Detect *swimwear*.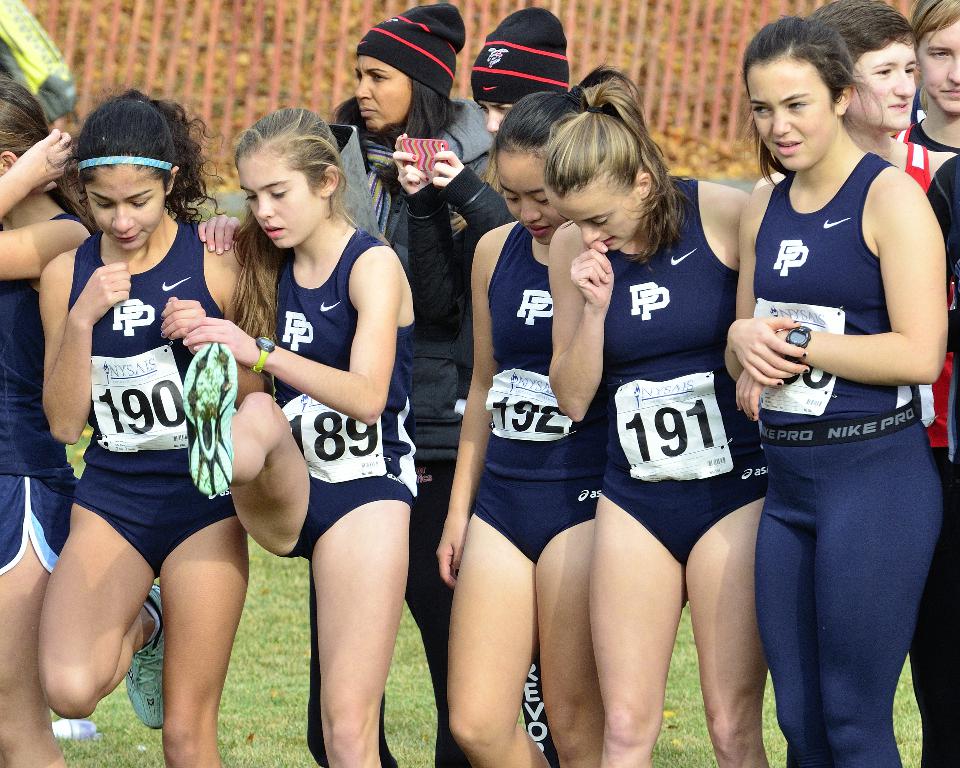
Detected at x1=473, y1=221, x2=608, y2=560.
